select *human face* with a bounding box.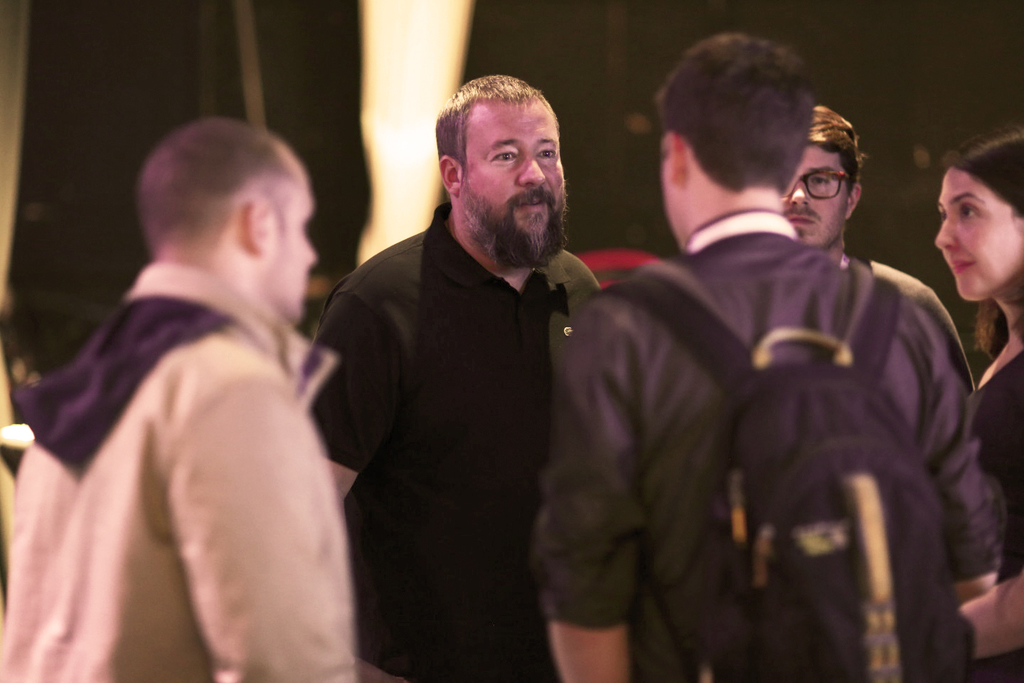
(264, 143, 316, 322).
